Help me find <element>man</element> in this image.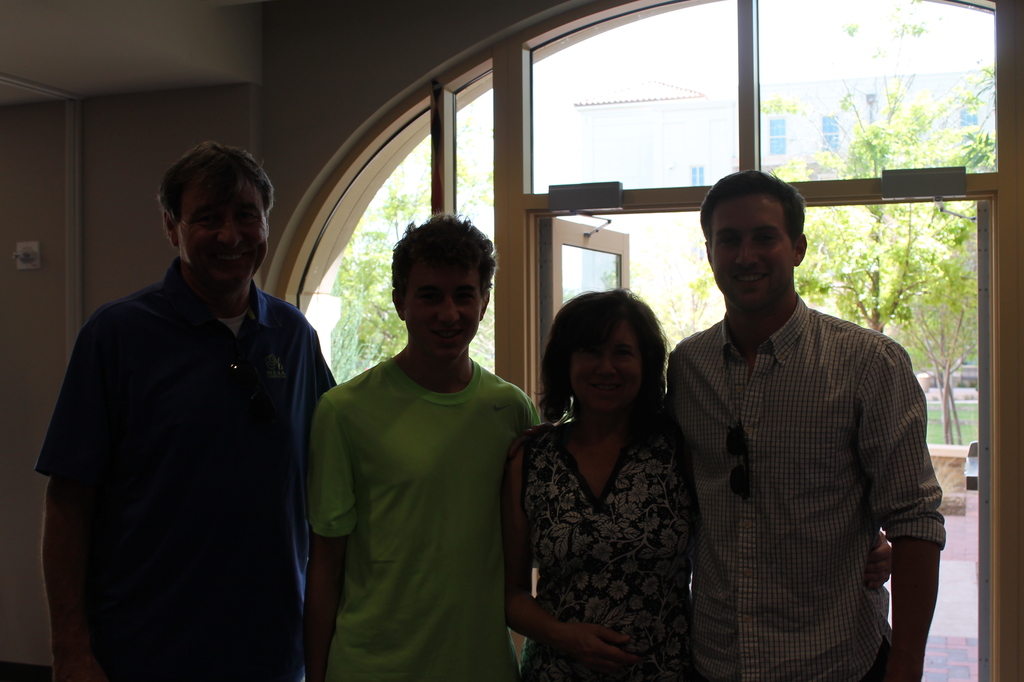
Found it: detection(307, 209, 557, 681).
